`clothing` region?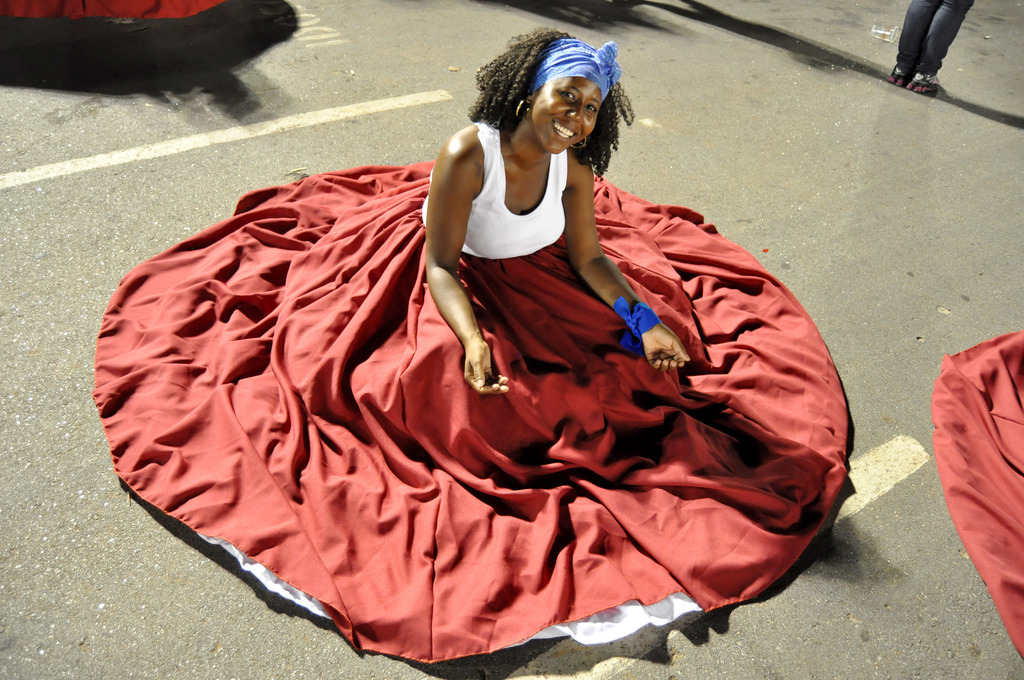
(x1=930, y1=330, x2=1023, y2=658)
